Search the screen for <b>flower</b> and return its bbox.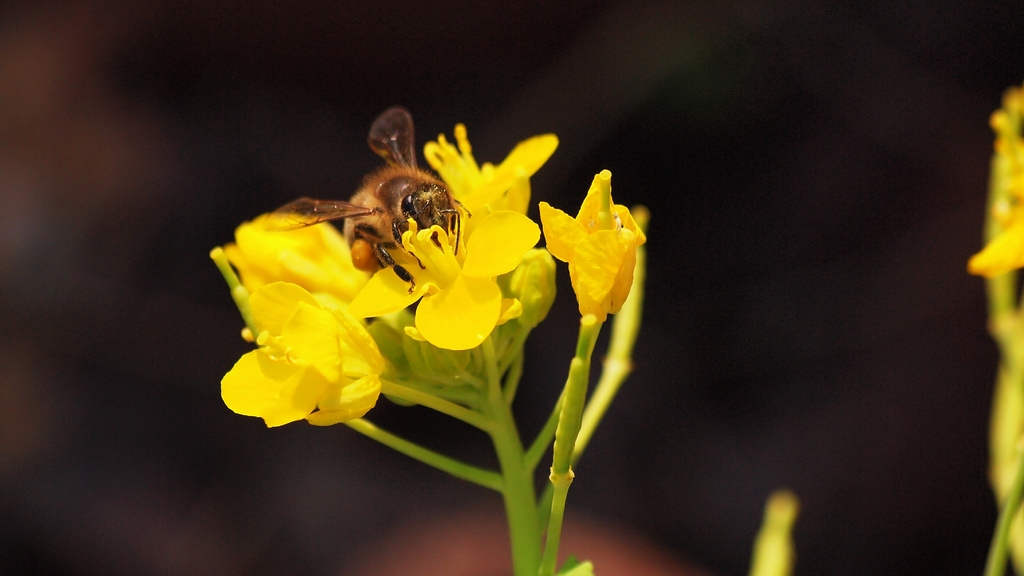
Found: (x1=213, y1=275, x2=392, y2=419).
